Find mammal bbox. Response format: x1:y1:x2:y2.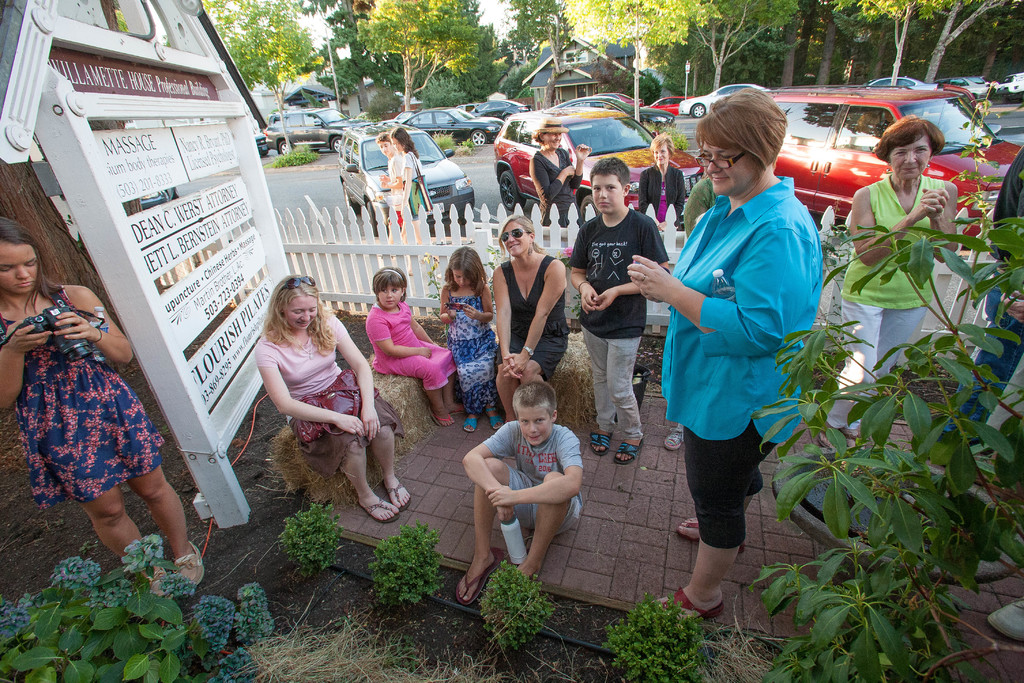
844:108:960:450.
